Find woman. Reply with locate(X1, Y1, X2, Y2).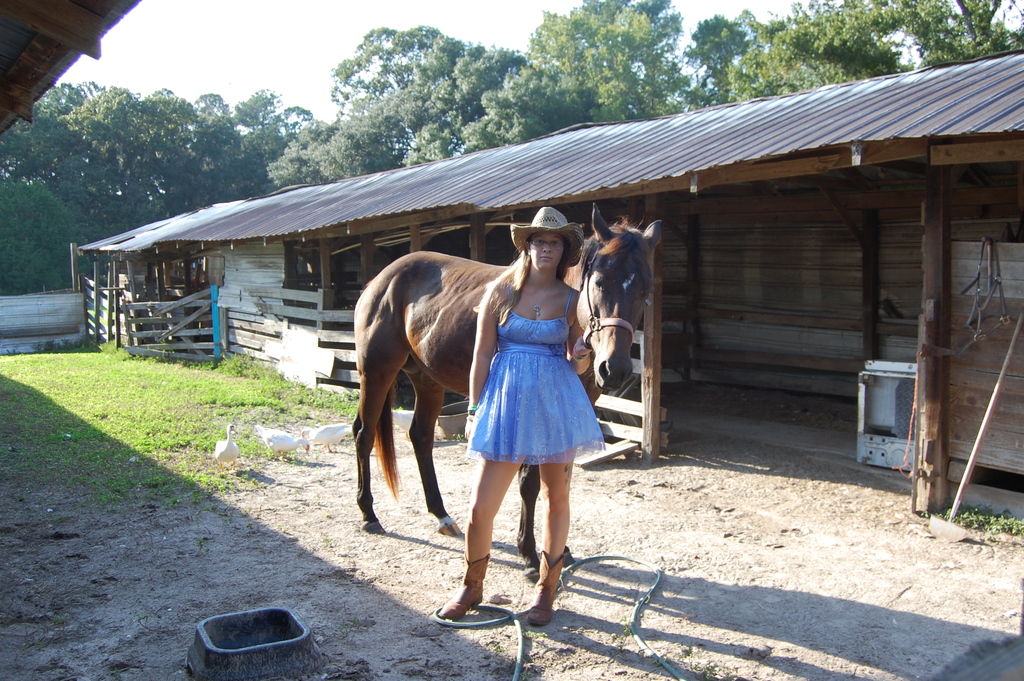
locate(436, 204, 594, 622).
